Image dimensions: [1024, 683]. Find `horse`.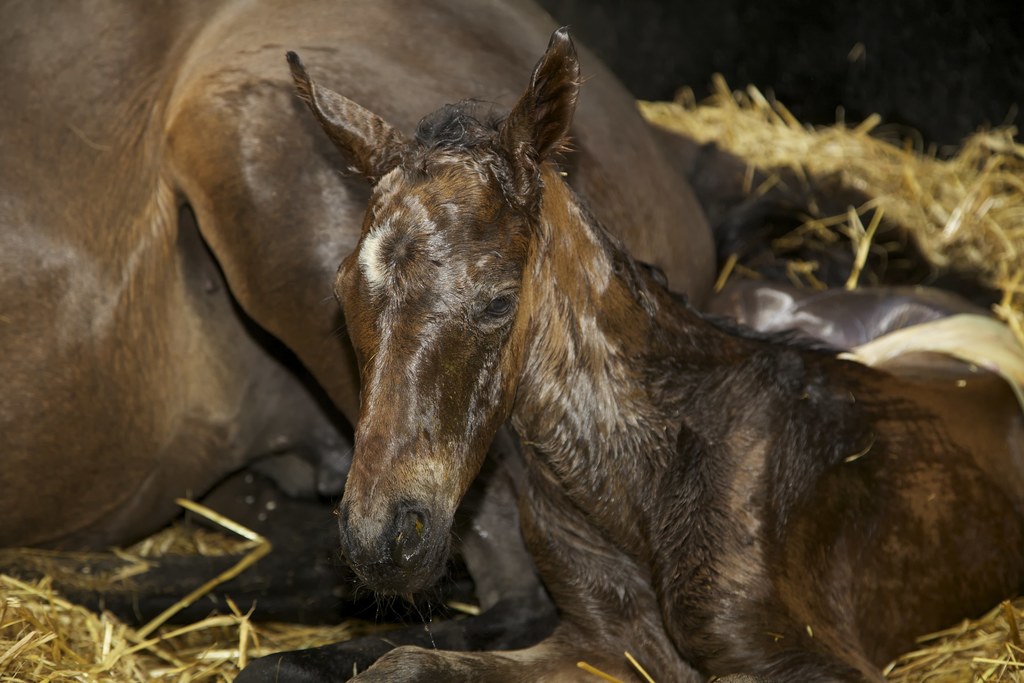
select_region(58, 26, 1023, 682).
